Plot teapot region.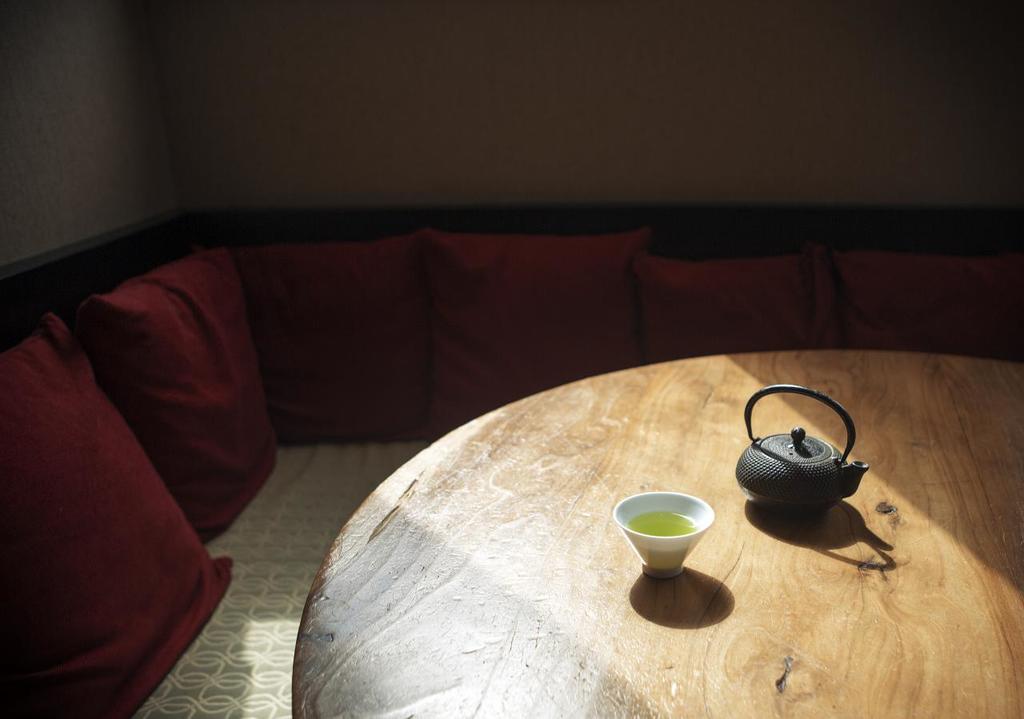
Plotted at x1=733, y1=383, x2=866, y2=510.
